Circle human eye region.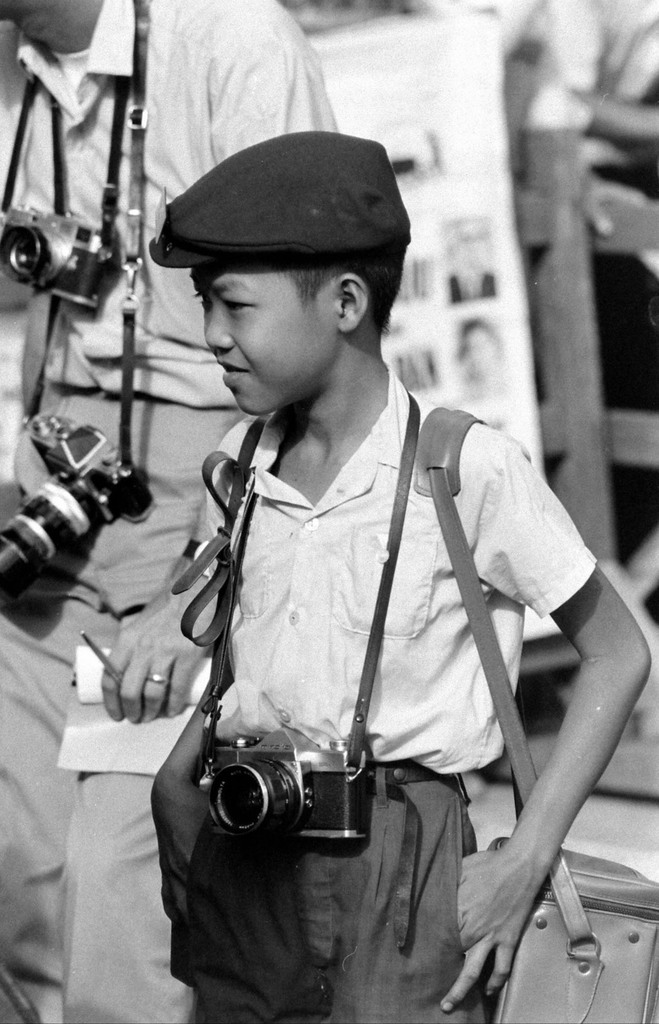
Region: <region>223, 293, 256, 316</region>.
